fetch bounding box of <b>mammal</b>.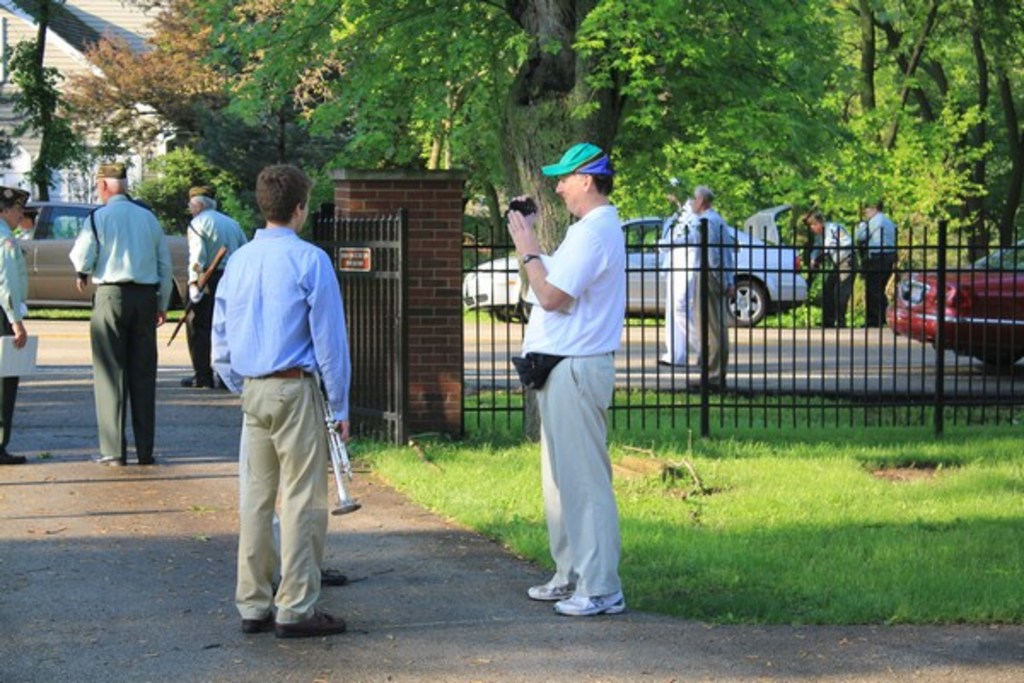
Bbox: [850, 196, 899, 328].
